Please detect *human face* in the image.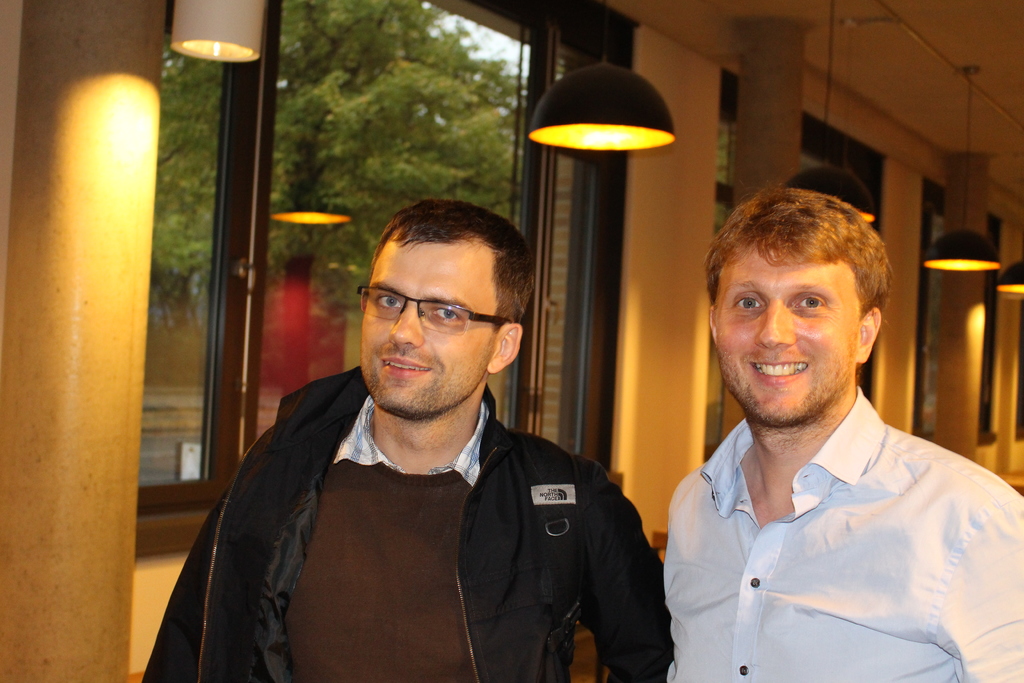
[354, 228, 500, 415].
